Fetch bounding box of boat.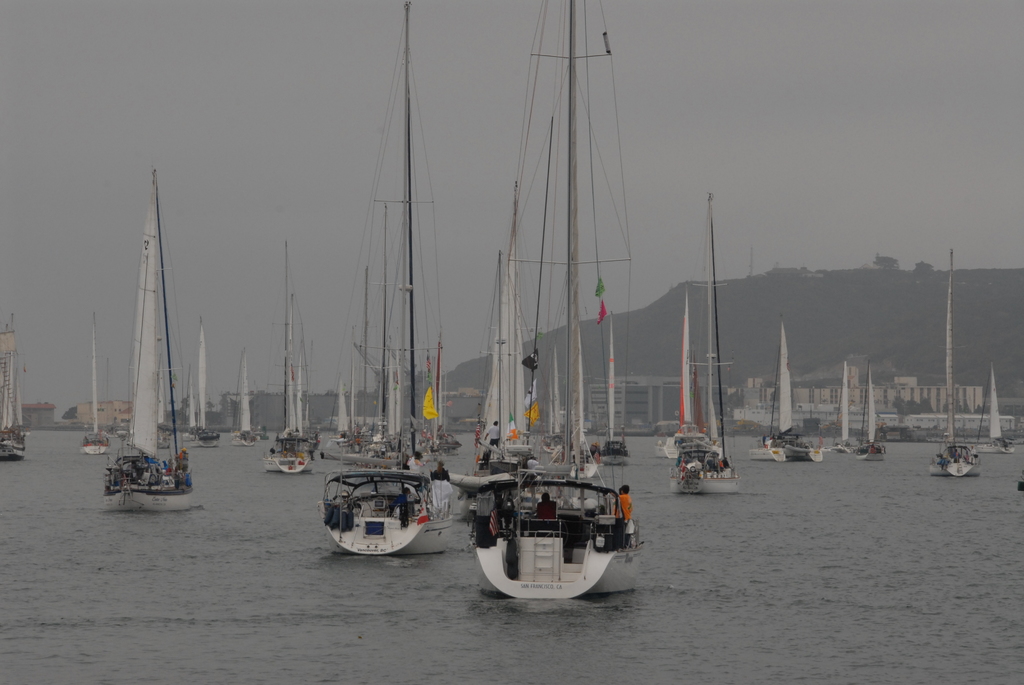
Bbox: select_region(228, 348, 255, 448).
